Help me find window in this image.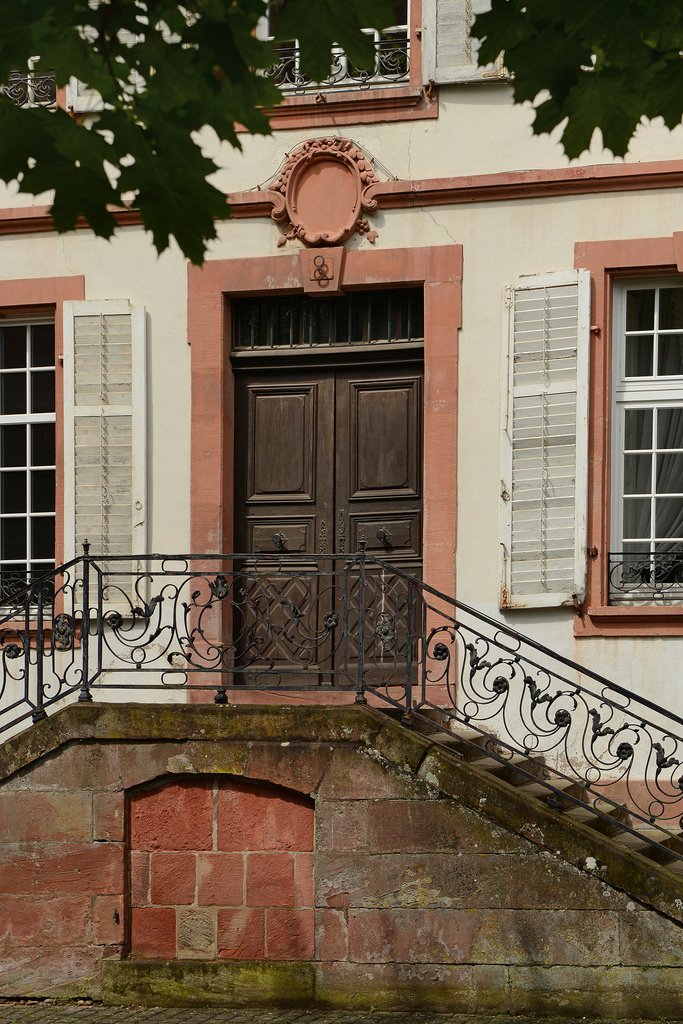
Found it: (left=32, top=367, right=55, bottom=409).
